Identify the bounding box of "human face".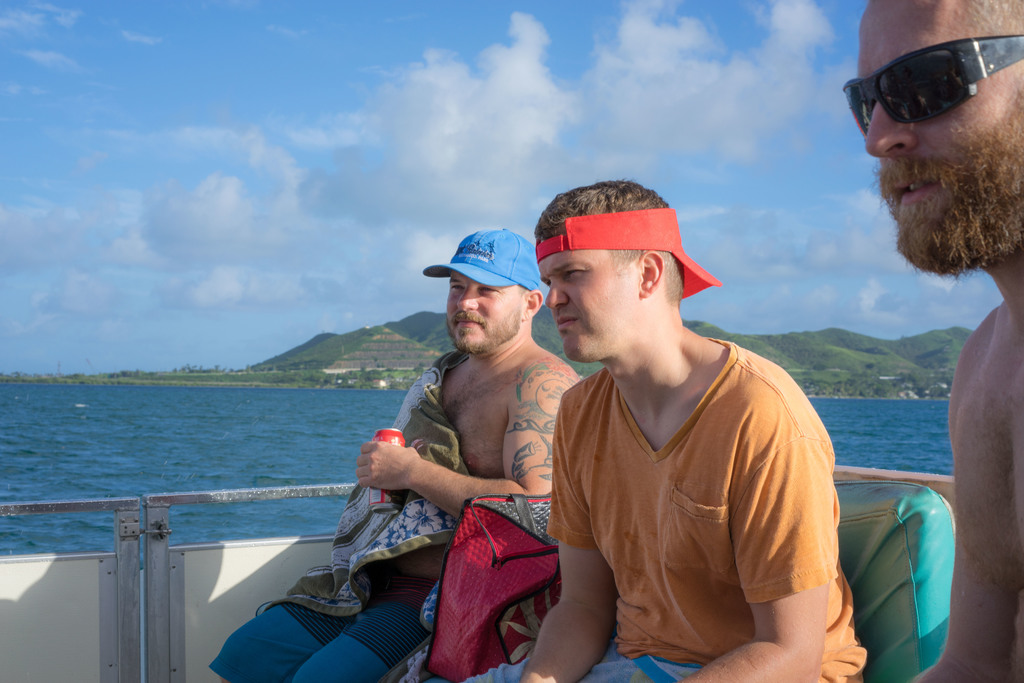
rect(537, 251, 641, 360).
